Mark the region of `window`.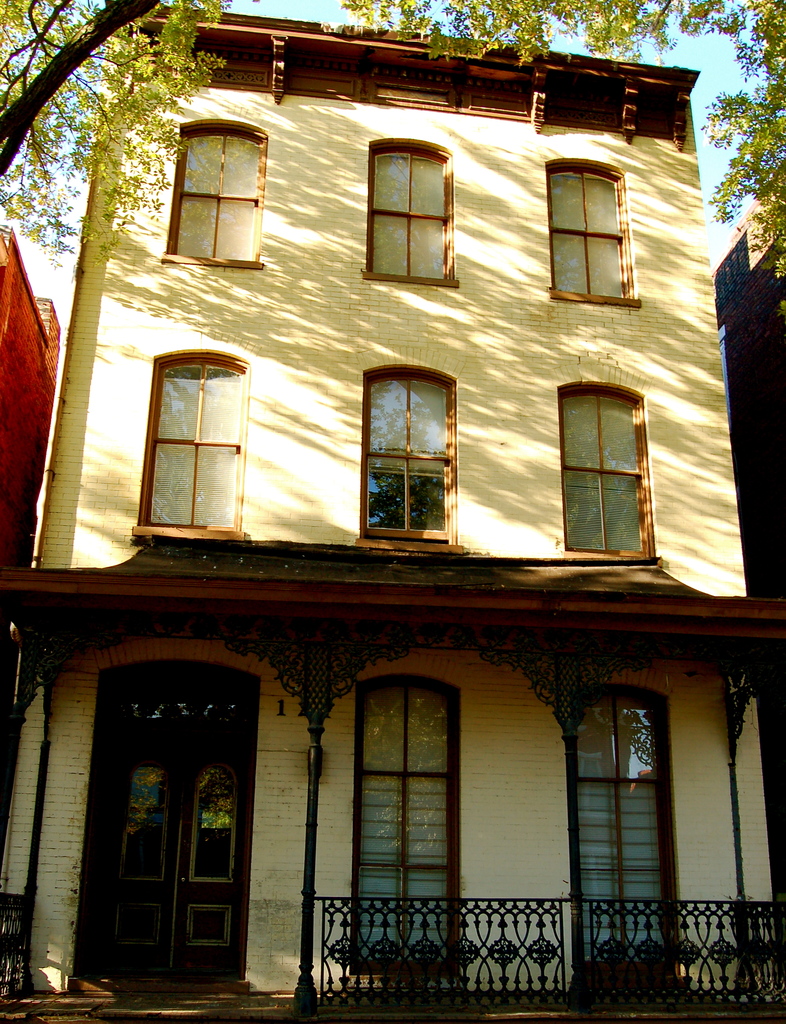
Region: Rect(361, 140, 459, 287).
